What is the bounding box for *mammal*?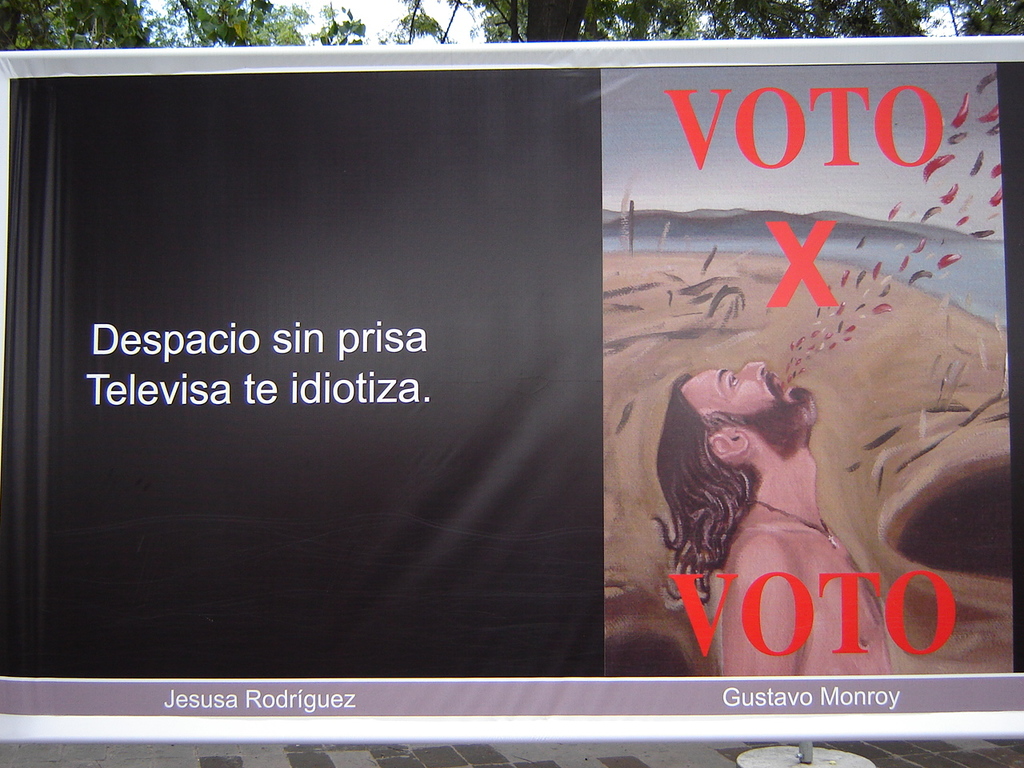
{"x1": 650, "y1": 358, "x2": 899, "y2": 682}.
